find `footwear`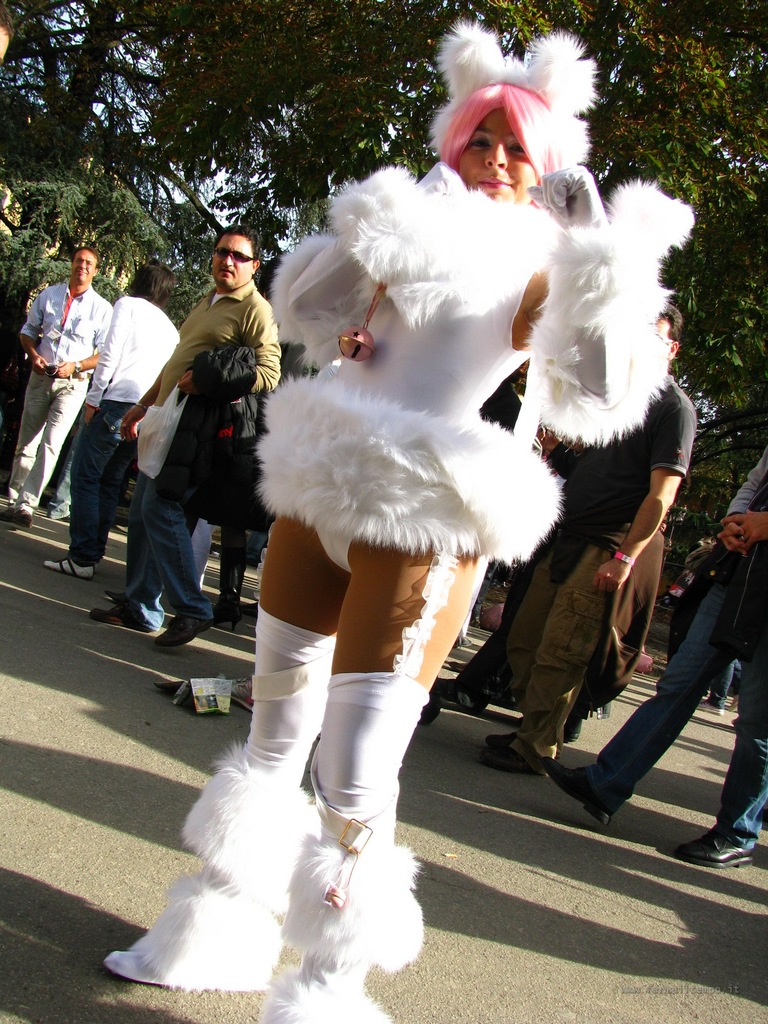
left=479, top=744, right=539, bottom=776
